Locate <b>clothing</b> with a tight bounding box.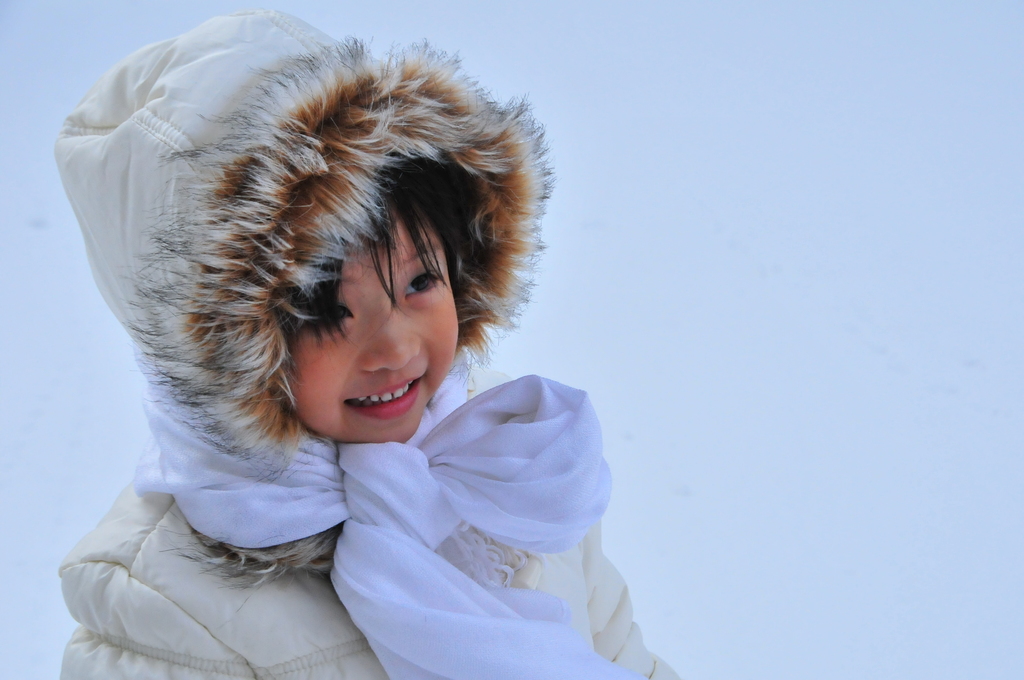
bbox=[56, 4, 681, 679].
